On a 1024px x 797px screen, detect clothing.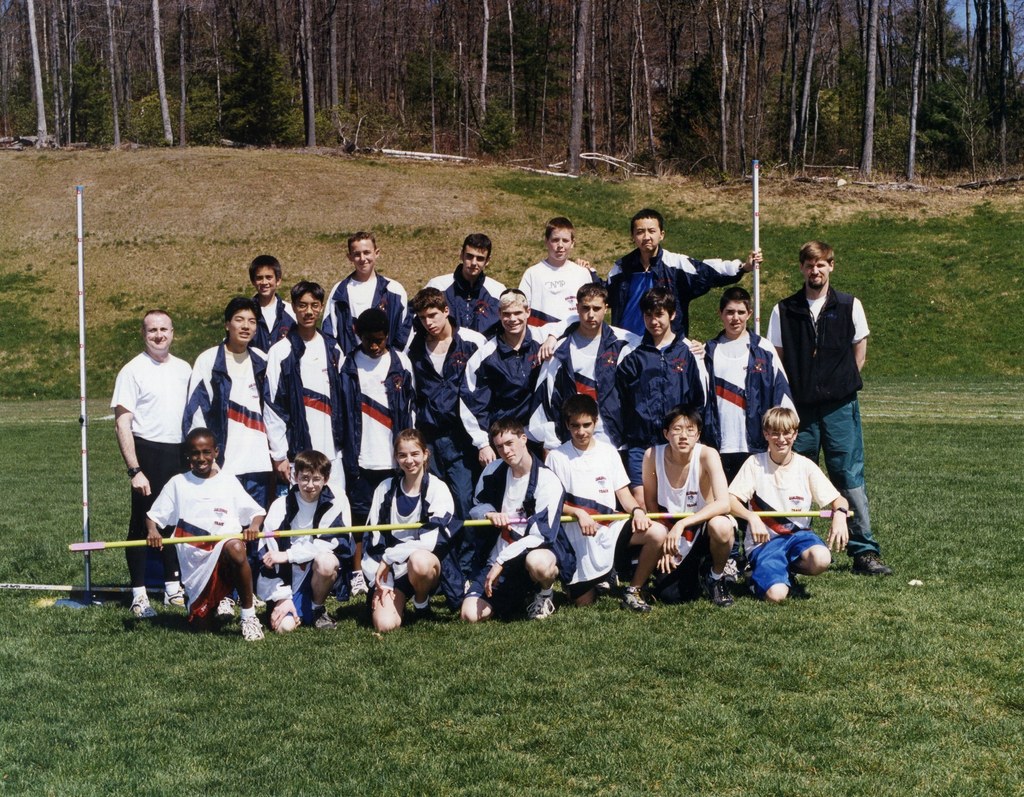
{"x1": 733, "y1": 451, "x2": 839, "y2": 583}.
